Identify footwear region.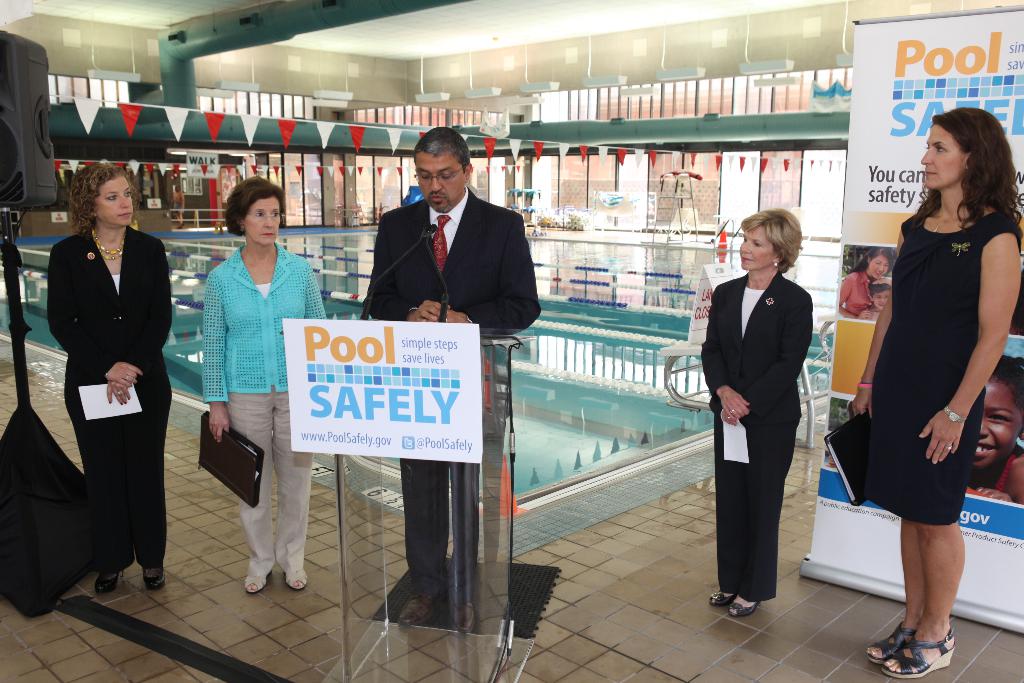
Region: locate(445, 593, 478, 630).
